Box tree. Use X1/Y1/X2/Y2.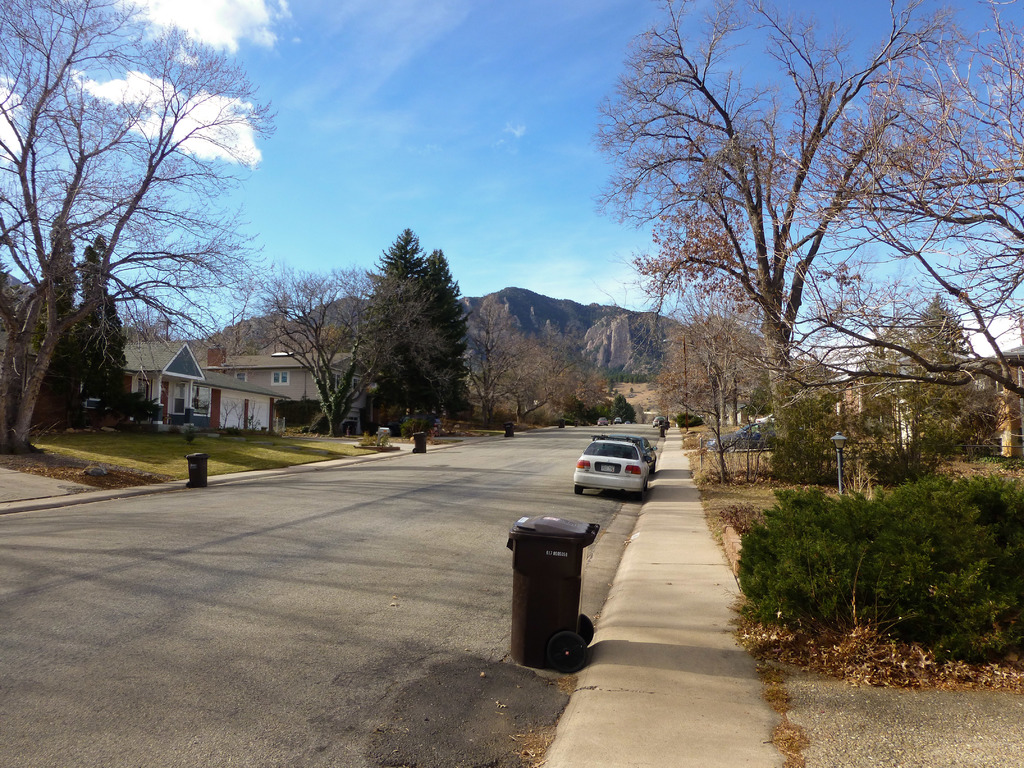
473/287/630/445.
